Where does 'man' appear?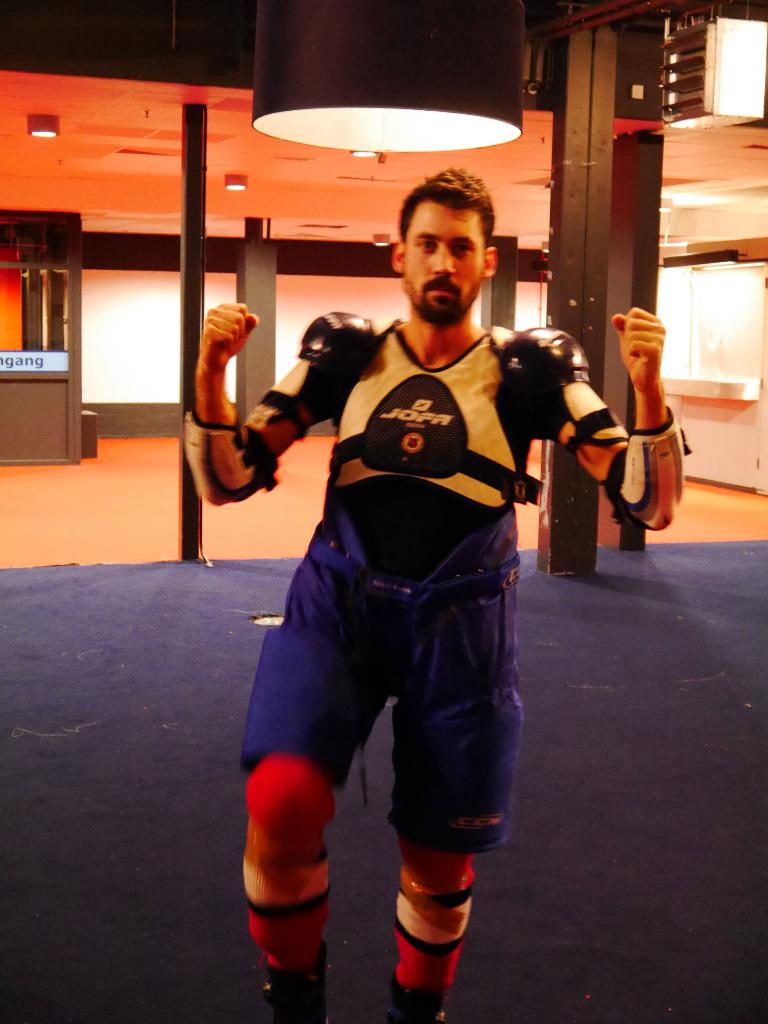
Appears at rect(230, 171, 603, 995).
